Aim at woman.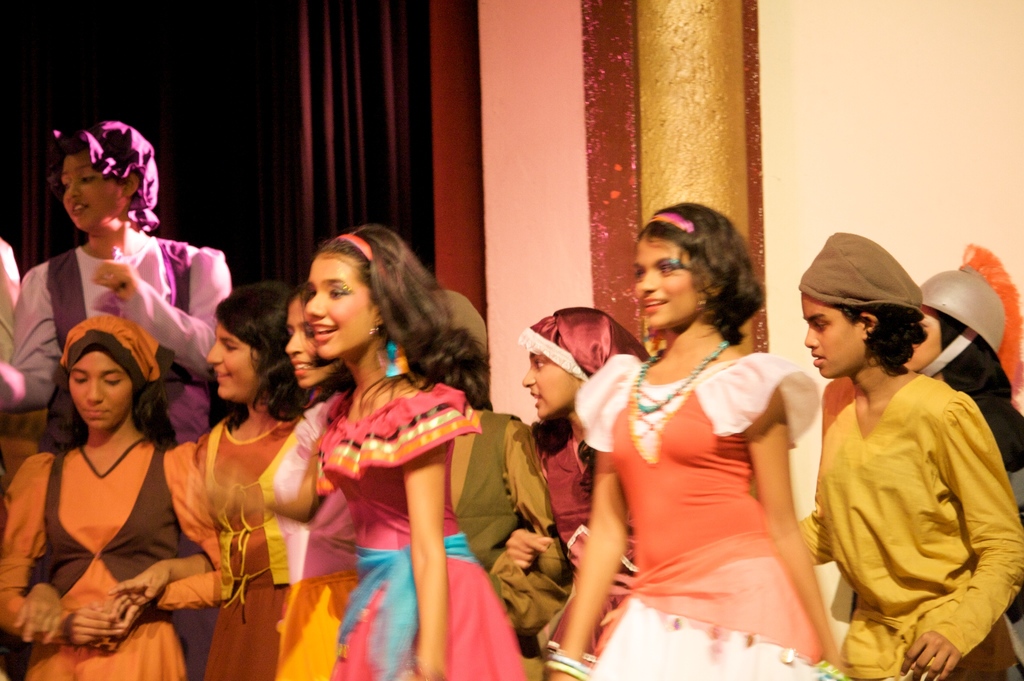
Aimed at select_region(529, 306, 650, 669).
